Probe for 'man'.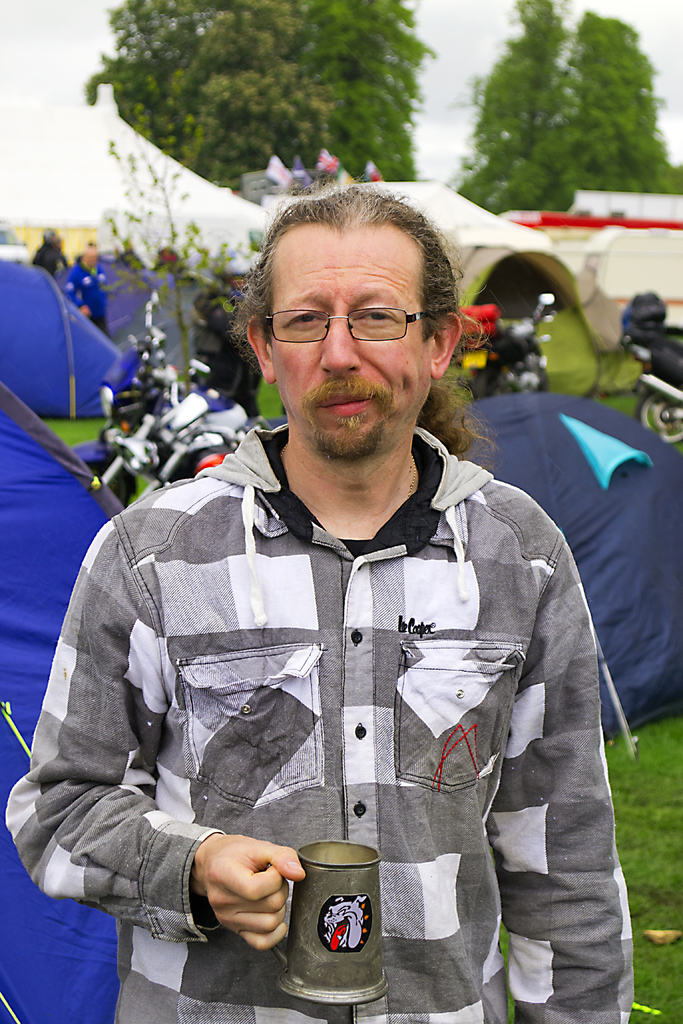
Probe result: bbox=(29, 221, 71, 280).
